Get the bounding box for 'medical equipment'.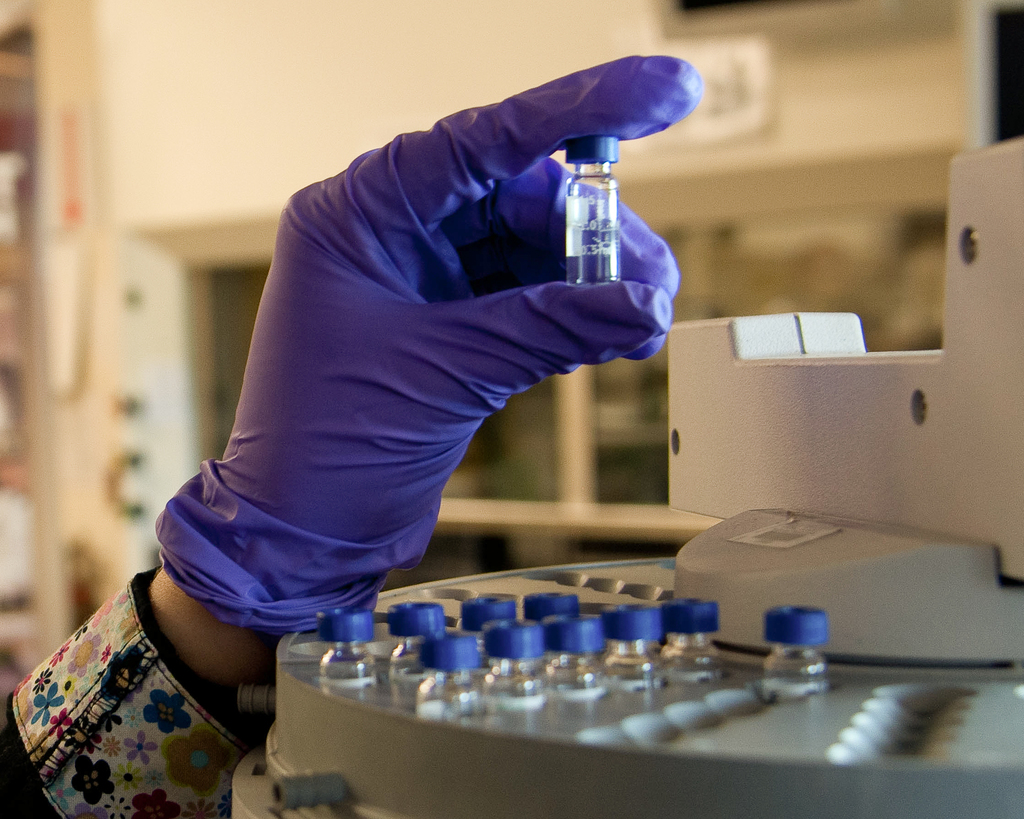
[225,0,1023,818].
